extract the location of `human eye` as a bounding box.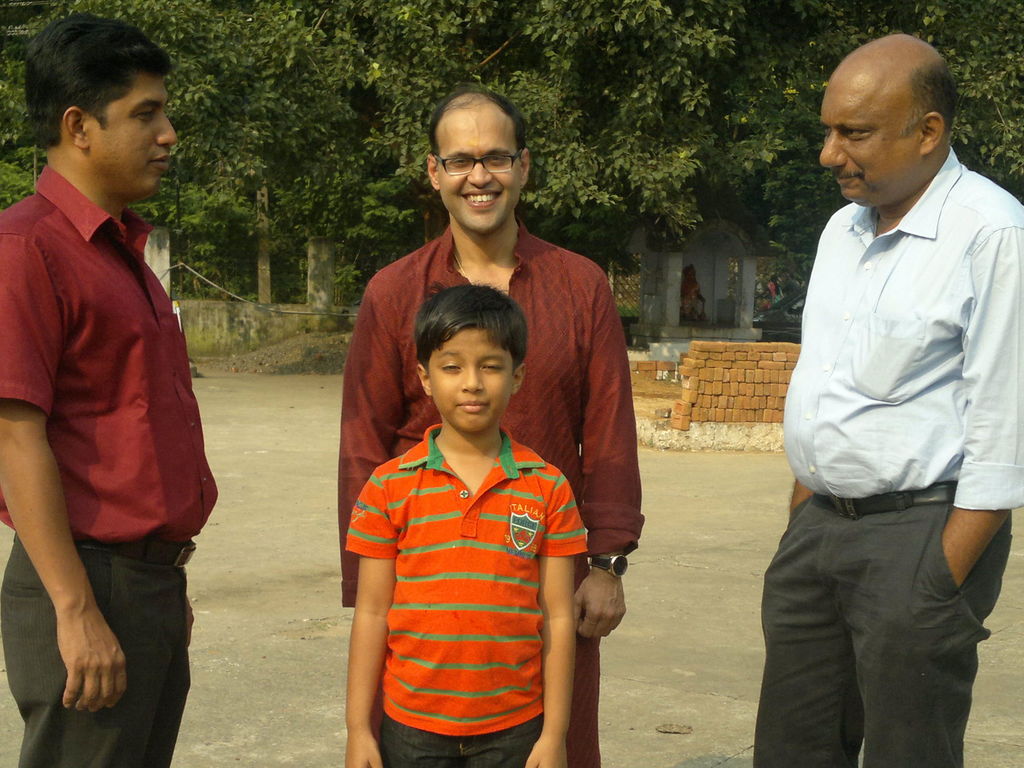
x1=448, y1=152, x2=469, y2=169.
